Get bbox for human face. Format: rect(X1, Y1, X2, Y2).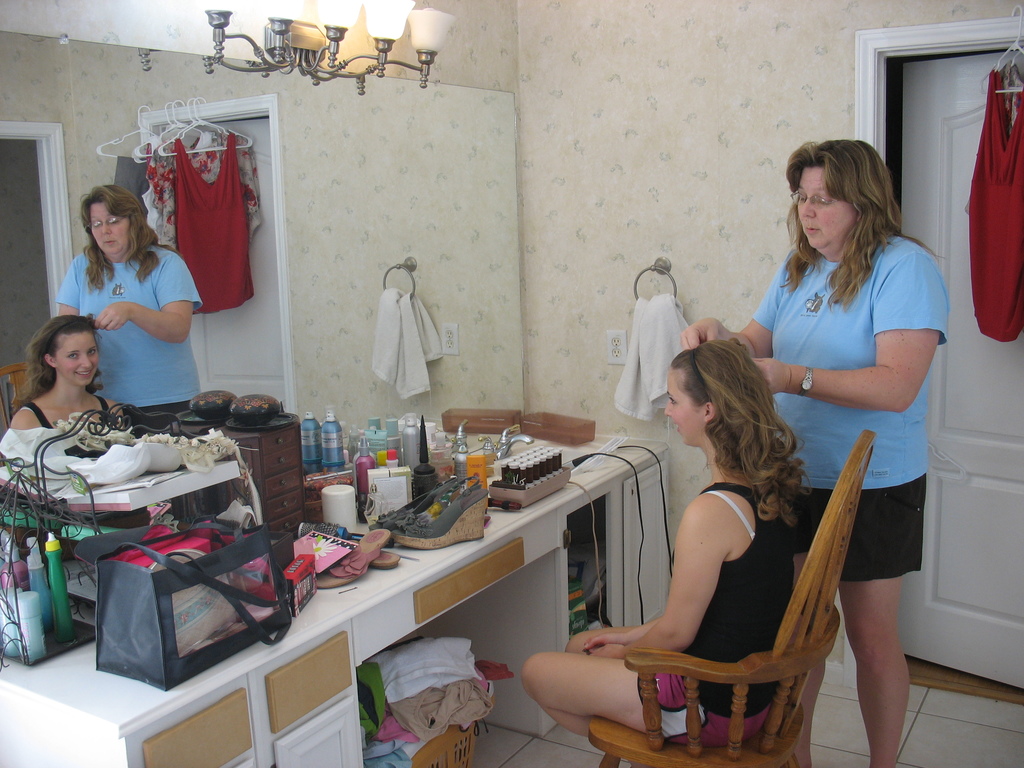
rect(799, 166, 855, 248).
